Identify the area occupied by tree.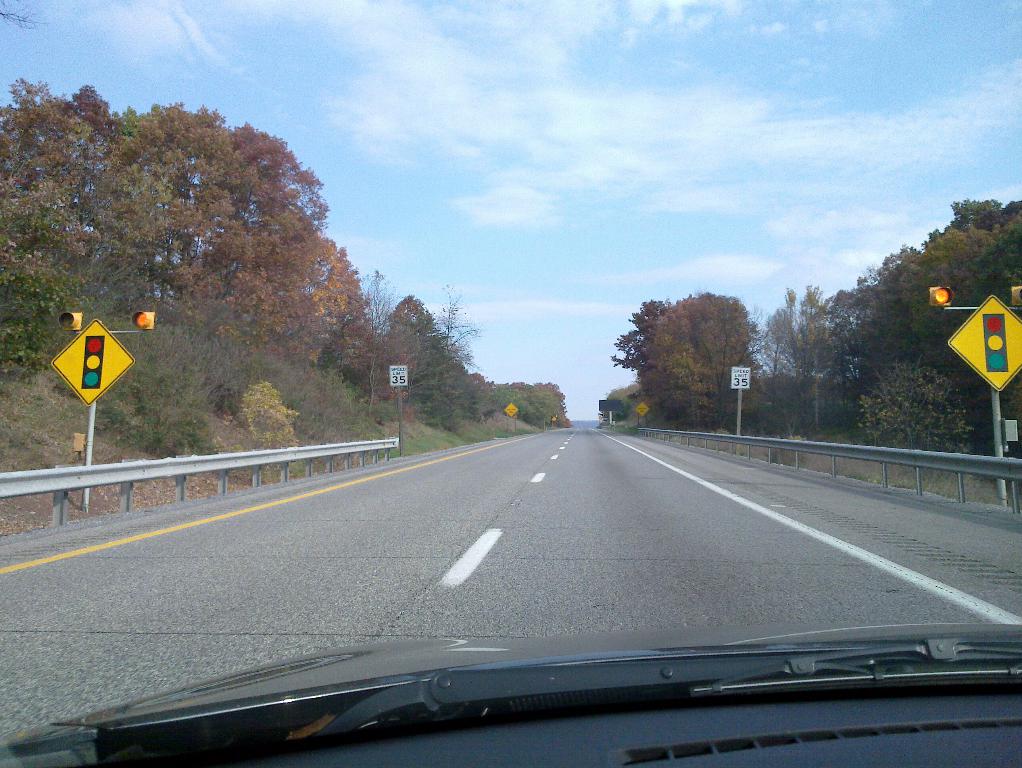
Area: 0,0,49,32.
